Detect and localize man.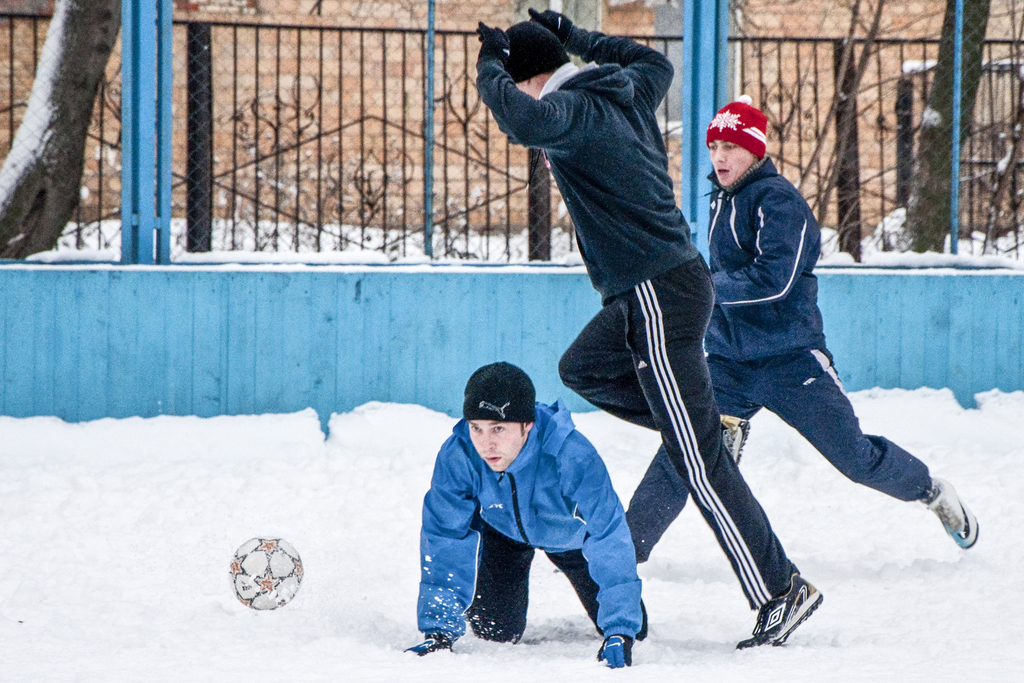
Localized at pyautogui.locateOnScreen(400, 356, 653, 664).
